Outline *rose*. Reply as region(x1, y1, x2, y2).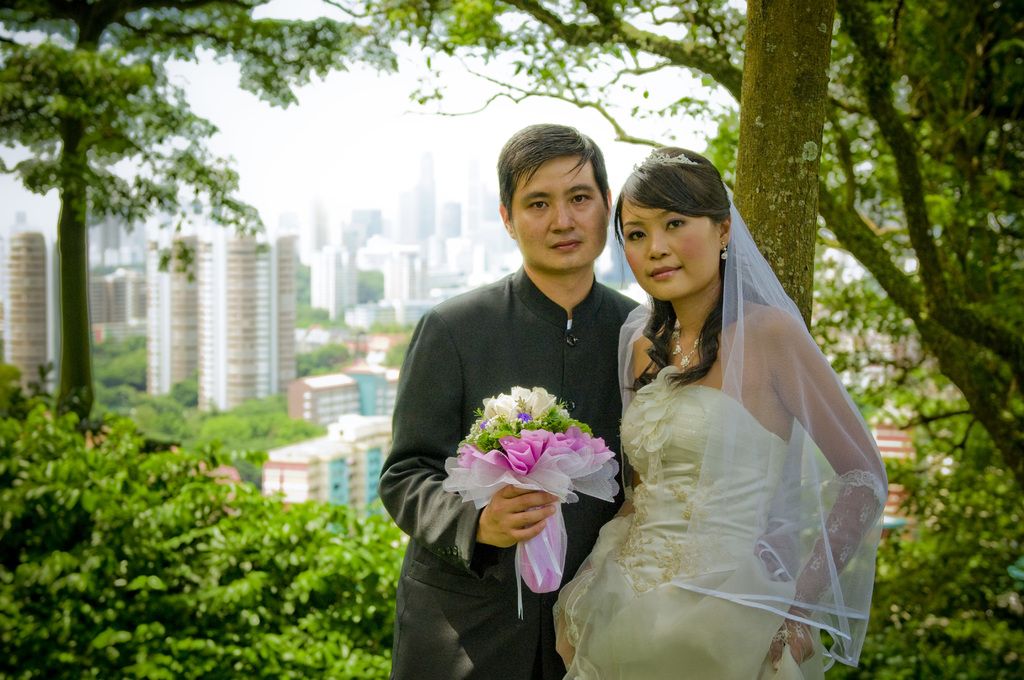
region(509, 387, 532, 413).
